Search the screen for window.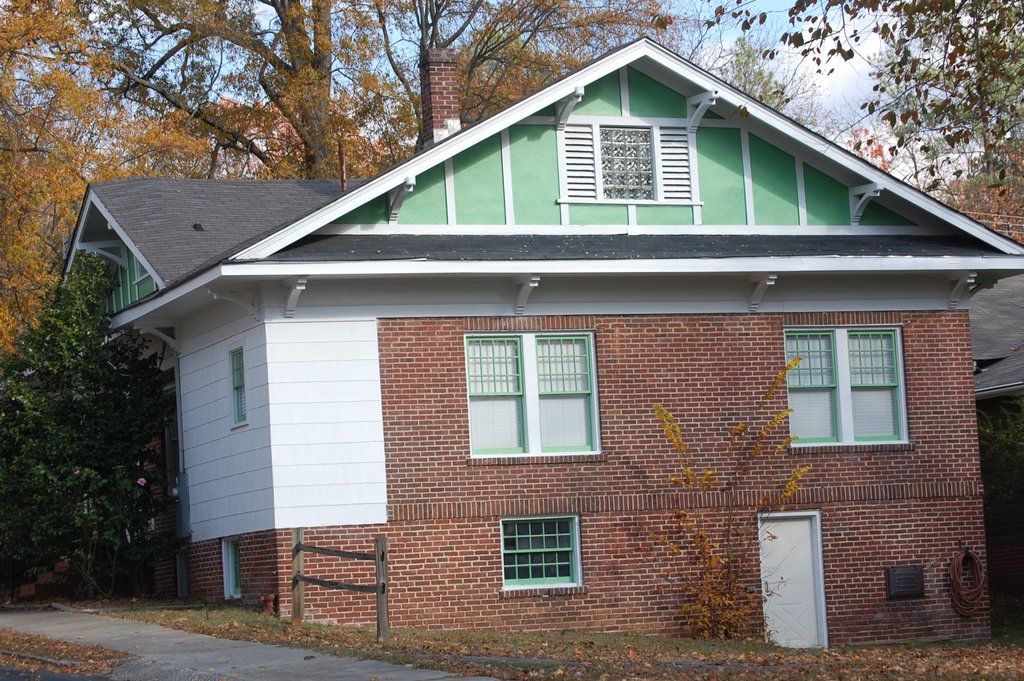
Found at left=456, top=333, right=604, bottom=454.
